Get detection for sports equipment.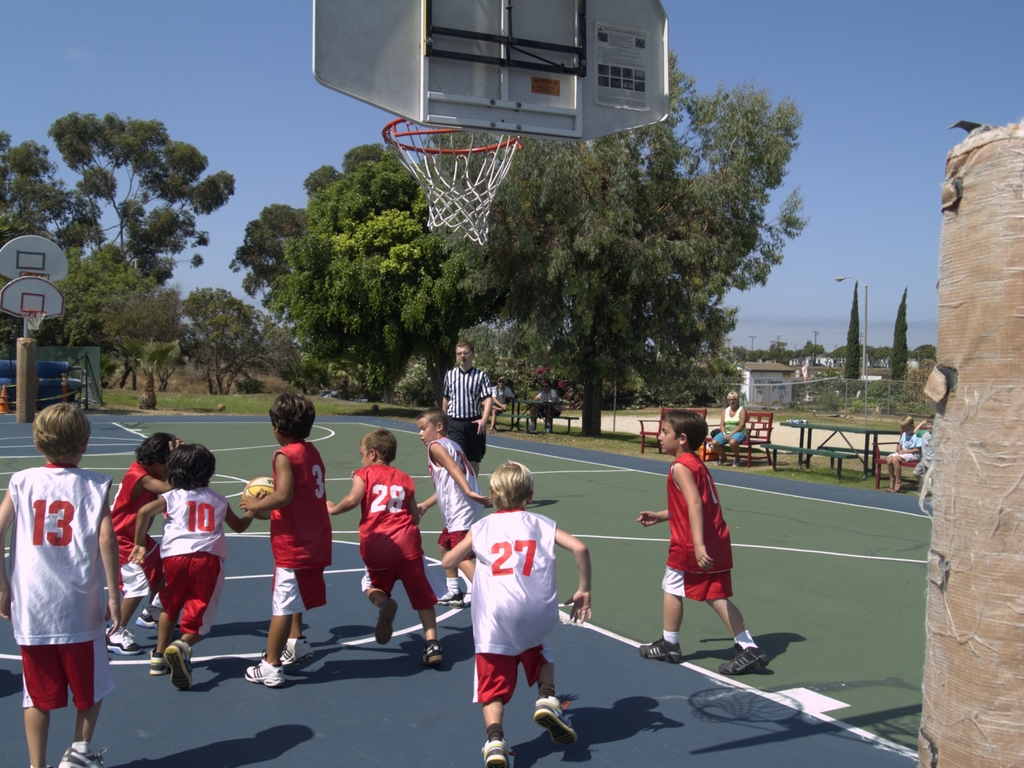
Detection: l=641, t=636, r=684, b=654.
